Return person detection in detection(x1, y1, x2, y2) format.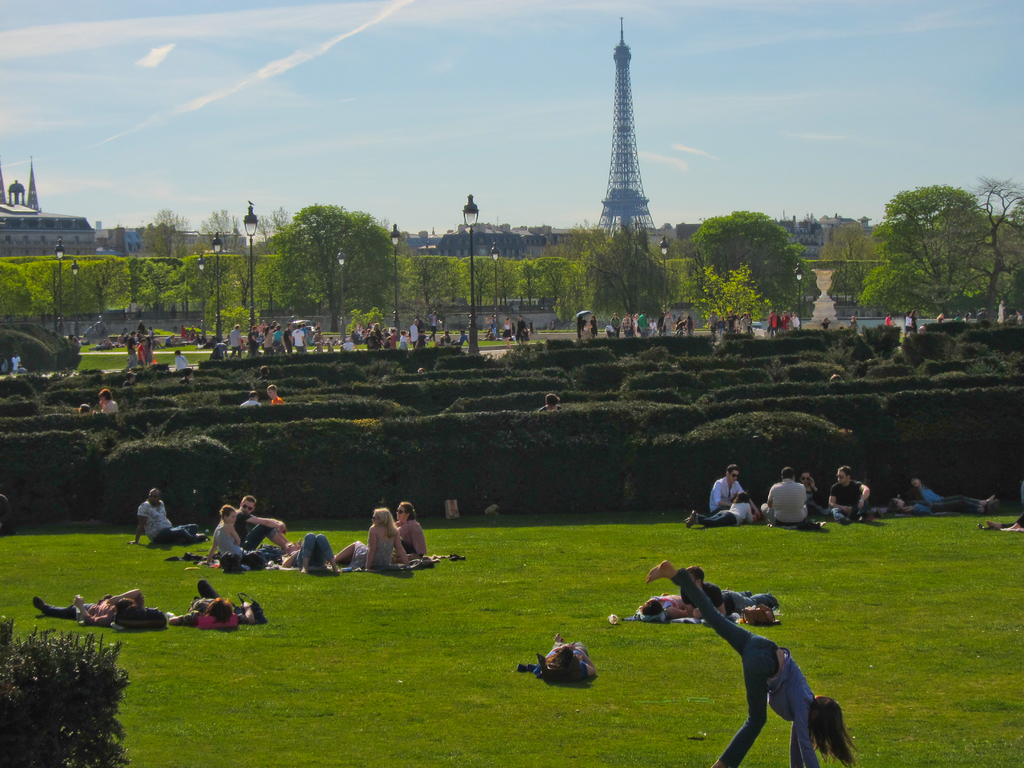
detection(709, 462, 758, 518).
